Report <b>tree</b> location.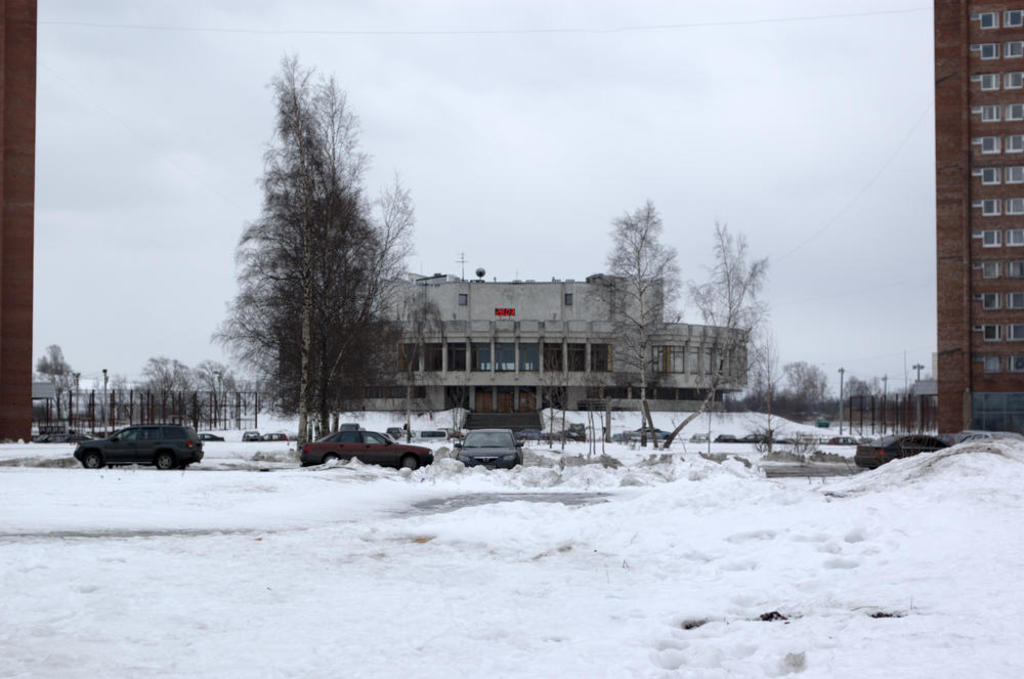
Report: 187/80/433/463.
